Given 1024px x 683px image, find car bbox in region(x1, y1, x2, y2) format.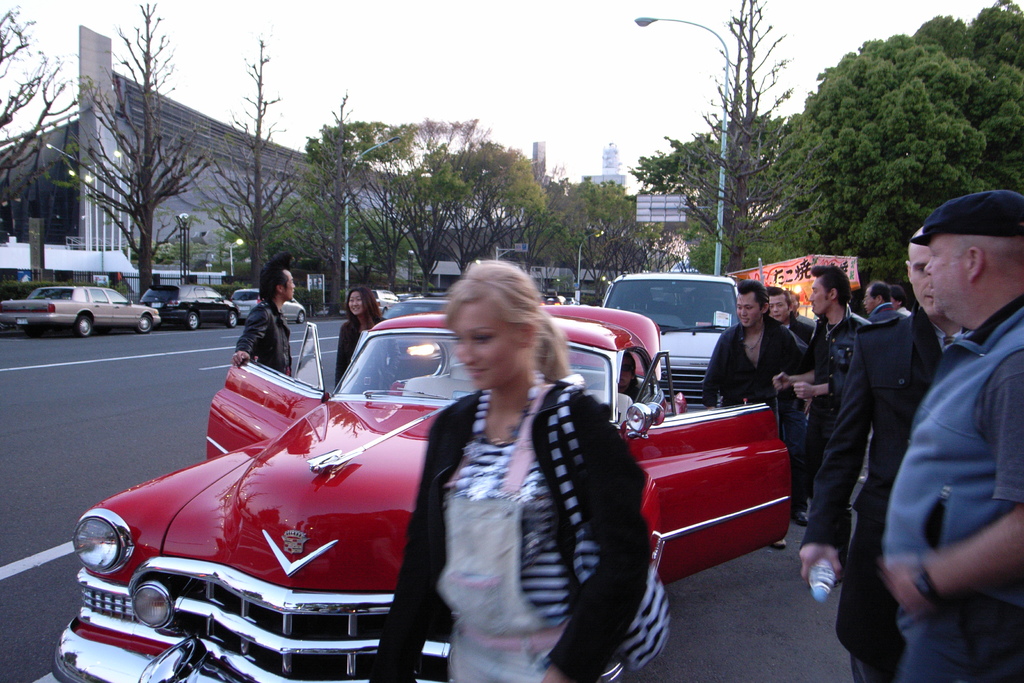
region(13, 275, 159, 332).
